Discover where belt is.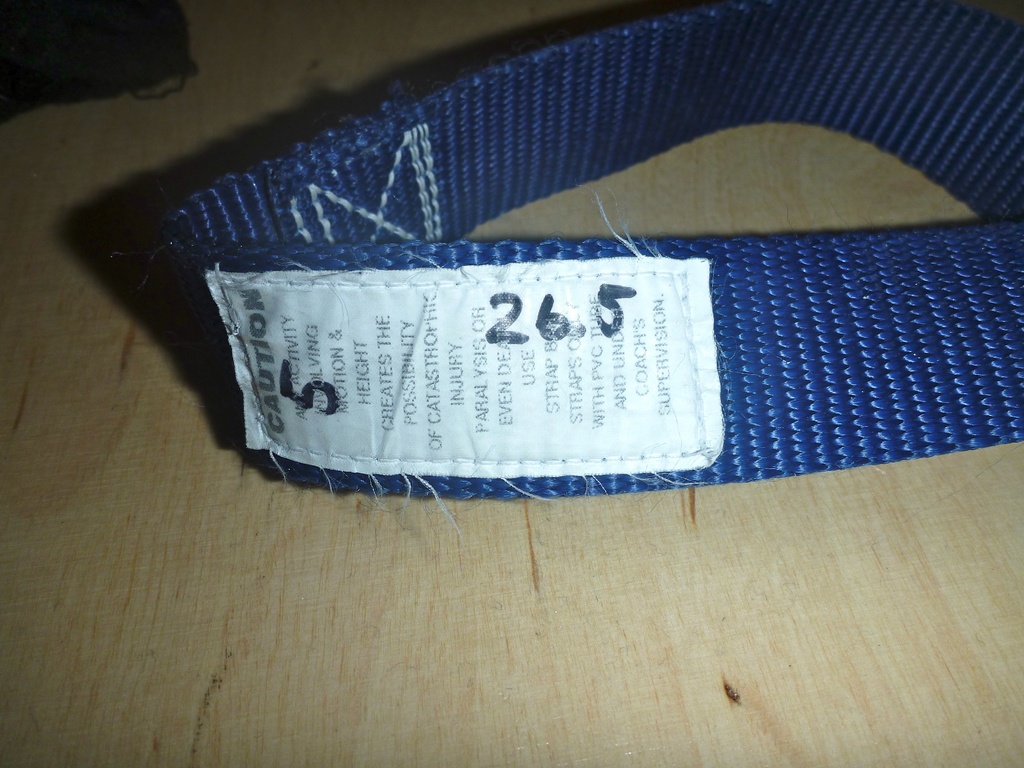
Discovered at crop(125, 6, 1023, 500).
